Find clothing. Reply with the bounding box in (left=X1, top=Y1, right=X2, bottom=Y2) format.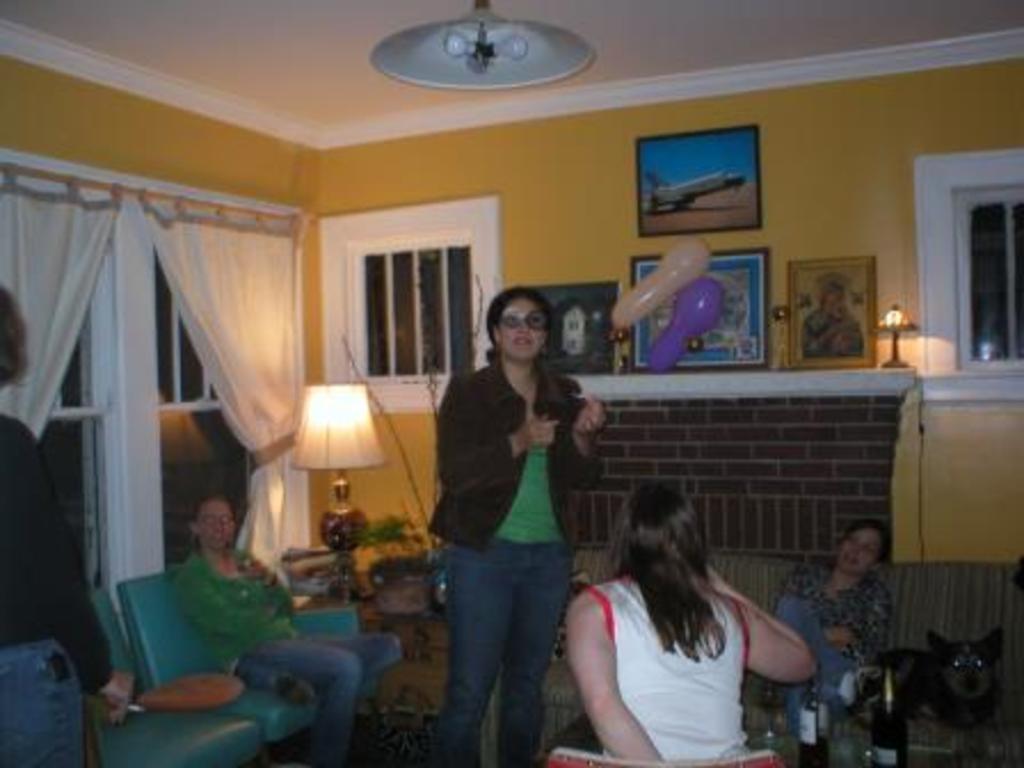
(left=427, top=347, right=592, bottom=766).
